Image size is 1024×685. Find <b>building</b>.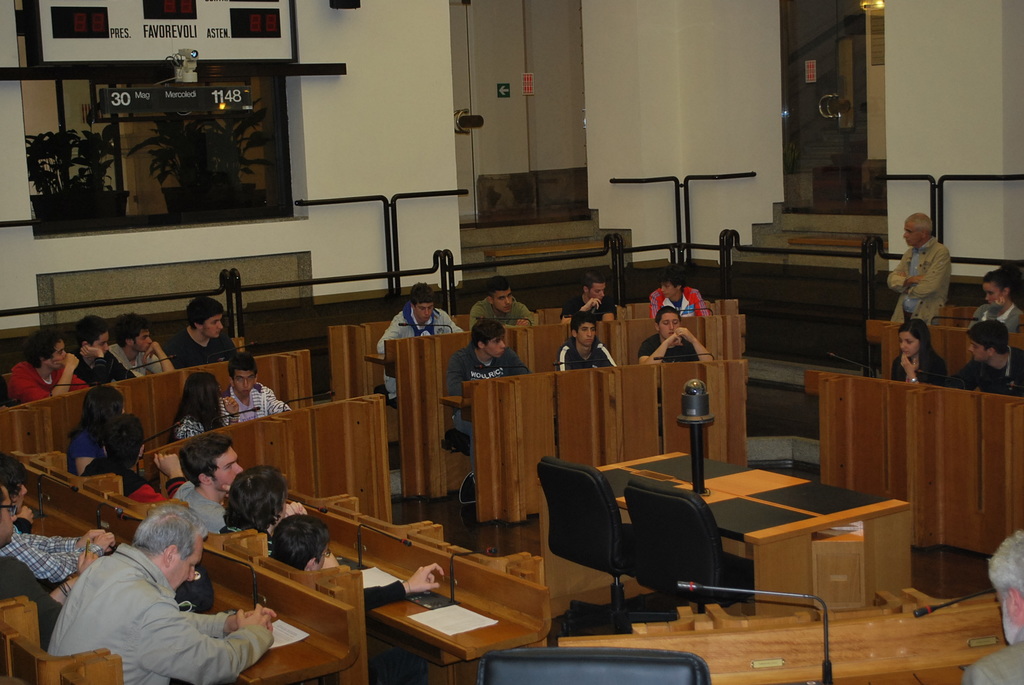
locate(2, 0, 1023, 684).
